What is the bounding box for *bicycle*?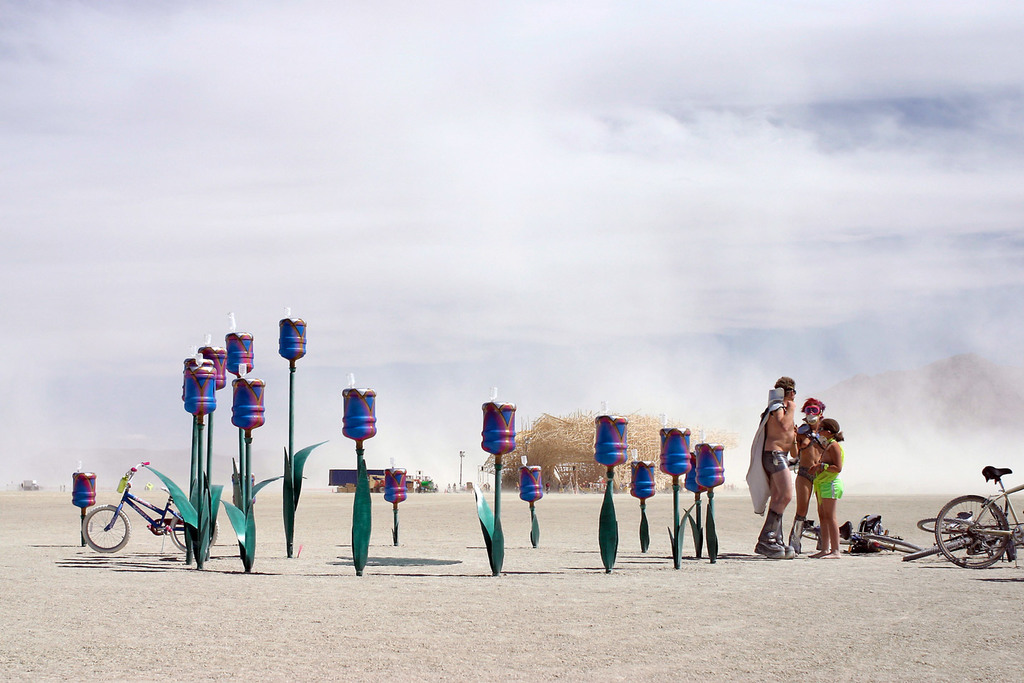
[61, 466, 197, 566].
